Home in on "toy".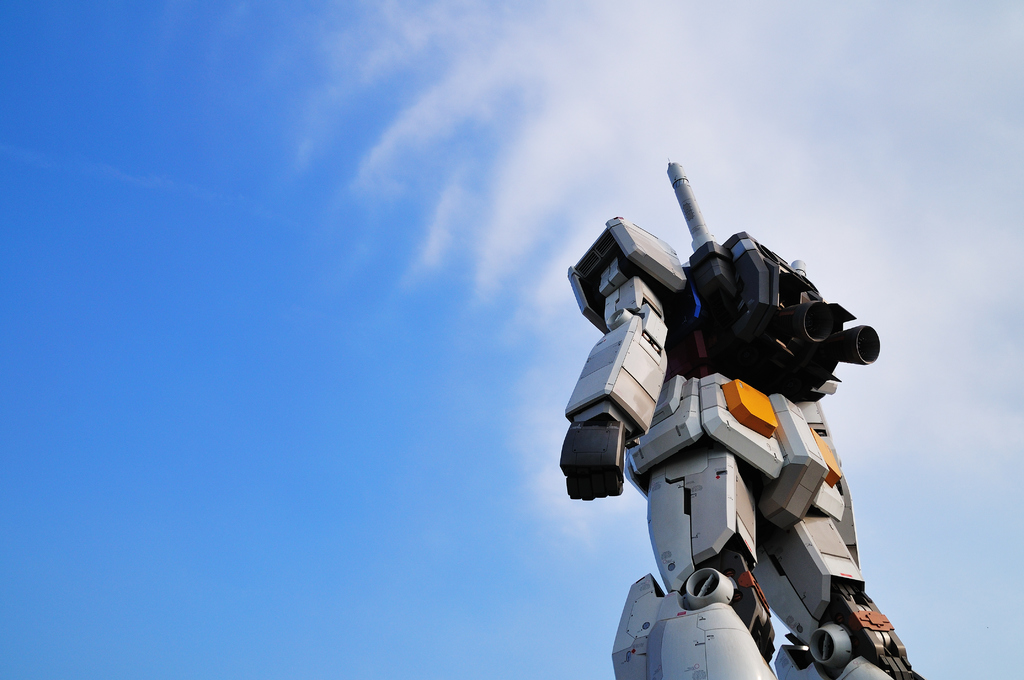
Homed in at x1=554, y1=167, x2=927, y2=679.
